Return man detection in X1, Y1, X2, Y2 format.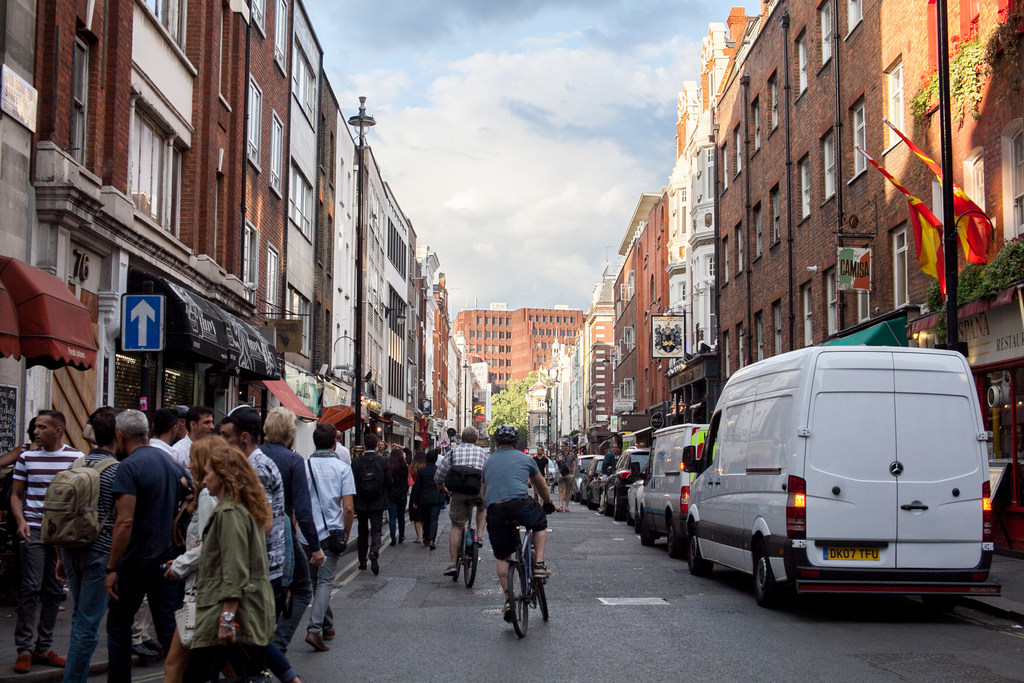
259, 399, 328, 654.
